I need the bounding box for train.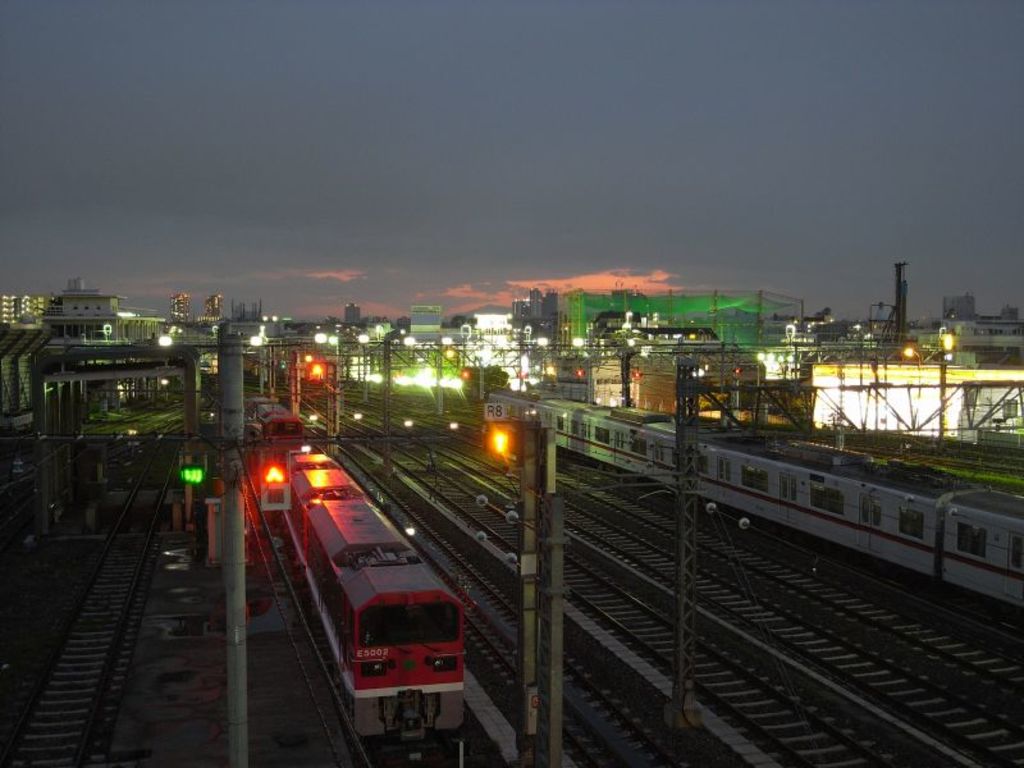
Here it is: <bbox>250, 397, 303, 456</bbox>.
